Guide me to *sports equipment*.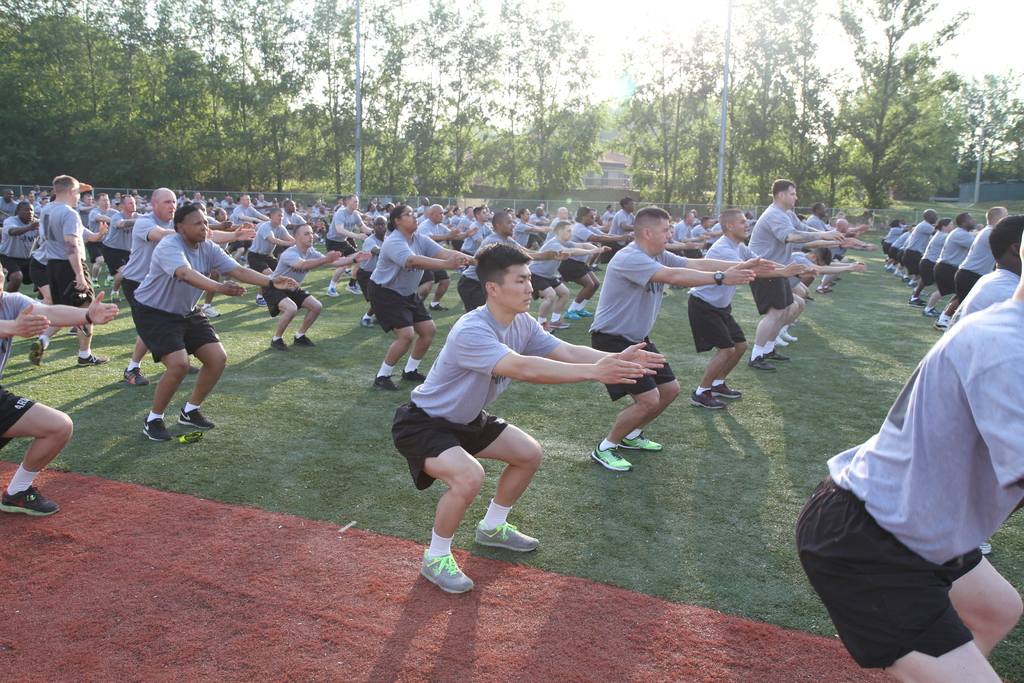
Guidance: box(781, 332, 798, 341).
